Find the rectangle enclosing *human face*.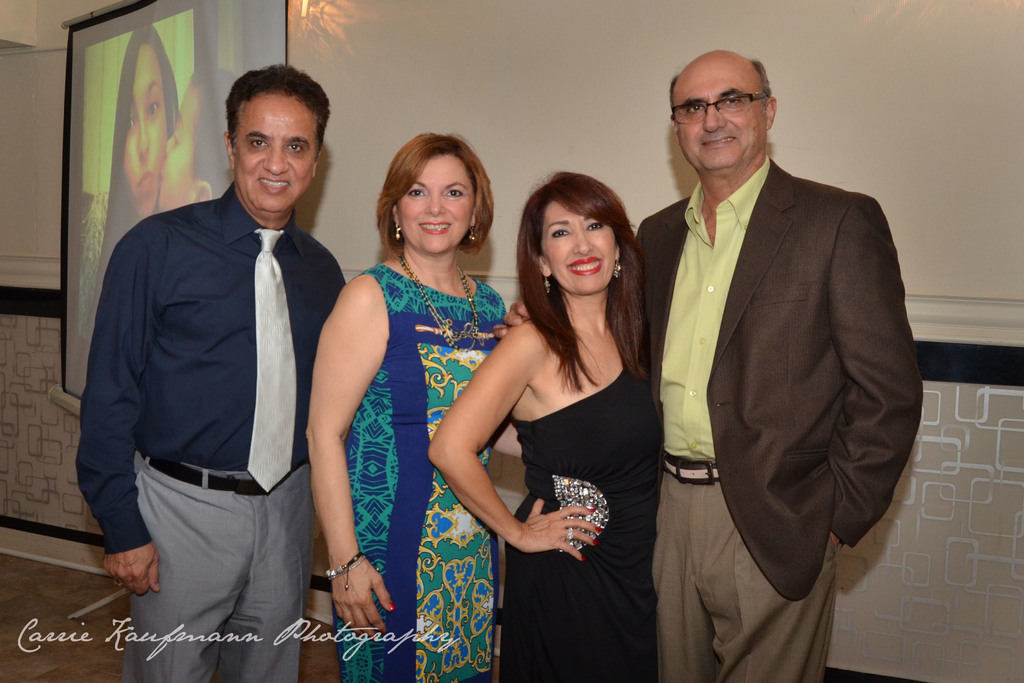
(669,72,761,168).
